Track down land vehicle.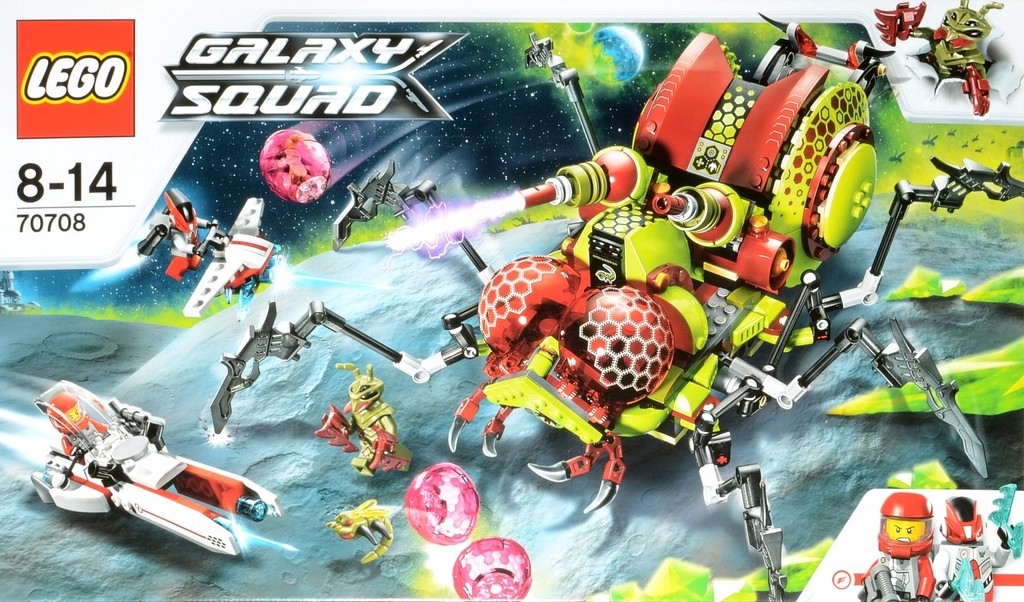
Tracked to crop(40, 395, 275, 560).
